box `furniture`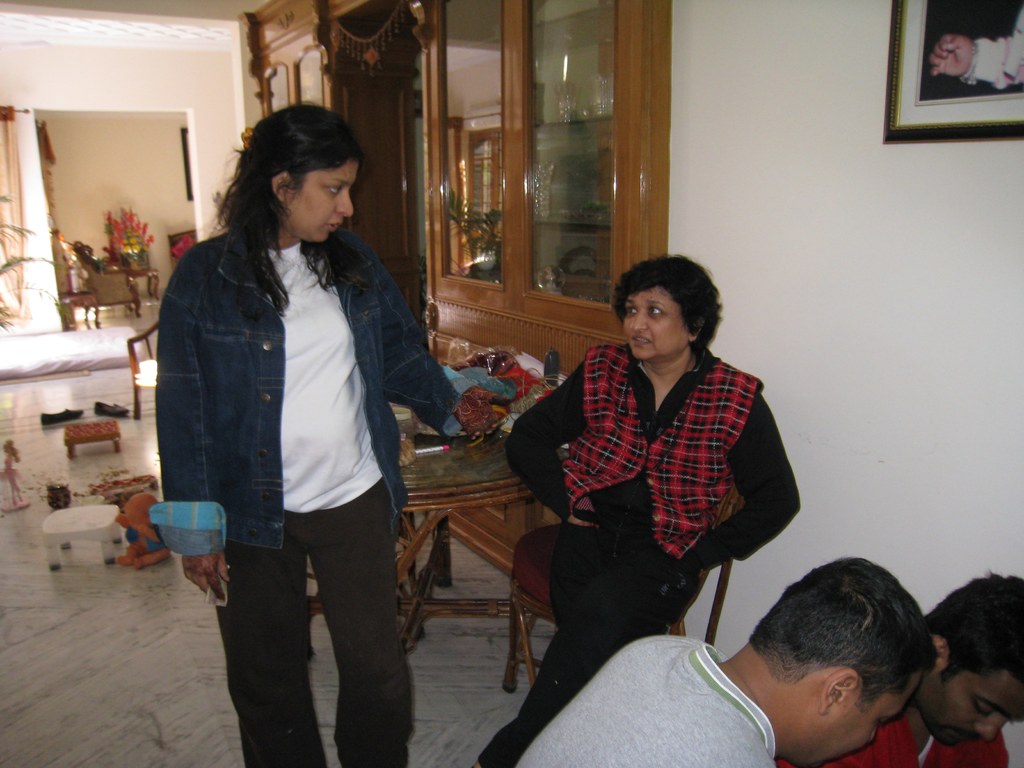
127 324 161 420
